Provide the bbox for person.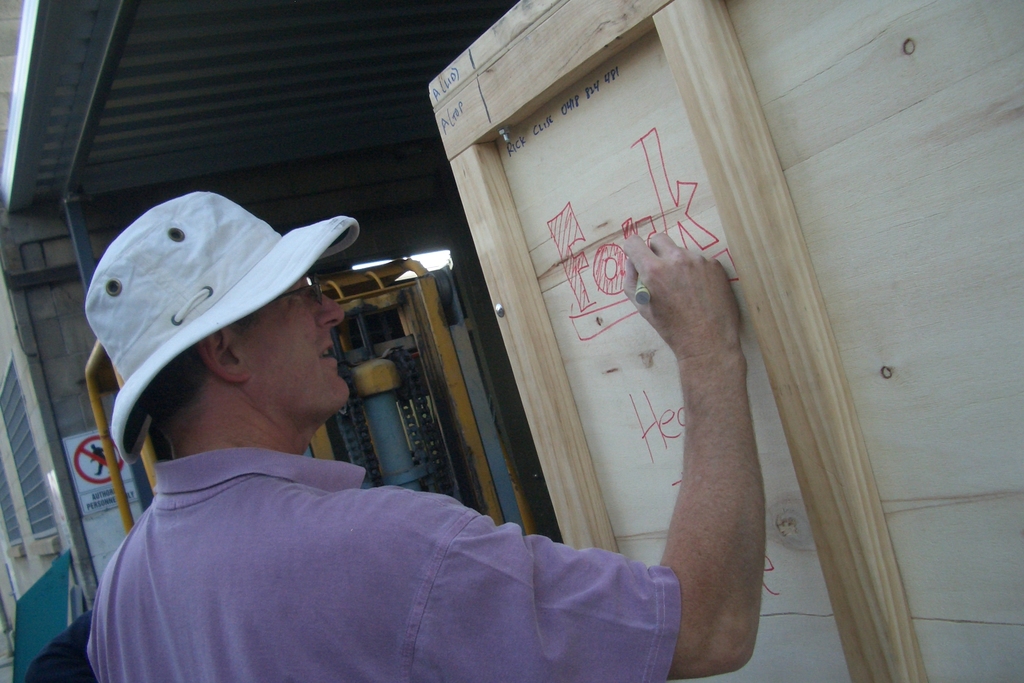
BBox(81, 194, 769, 682).
